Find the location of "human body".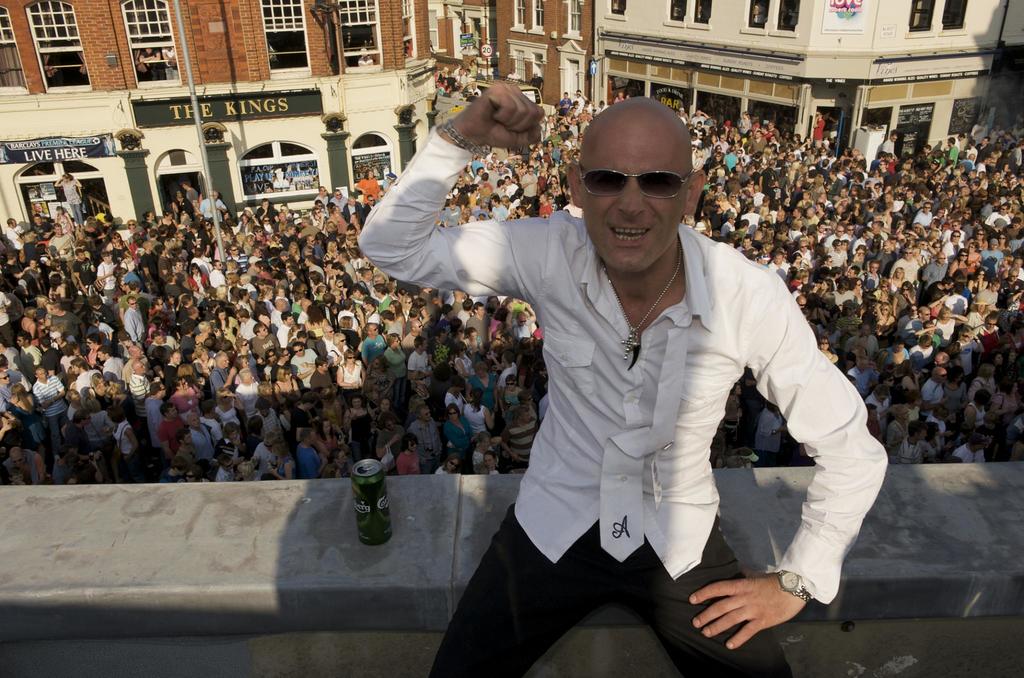
Location: box=[270, 298, 285, 328].
